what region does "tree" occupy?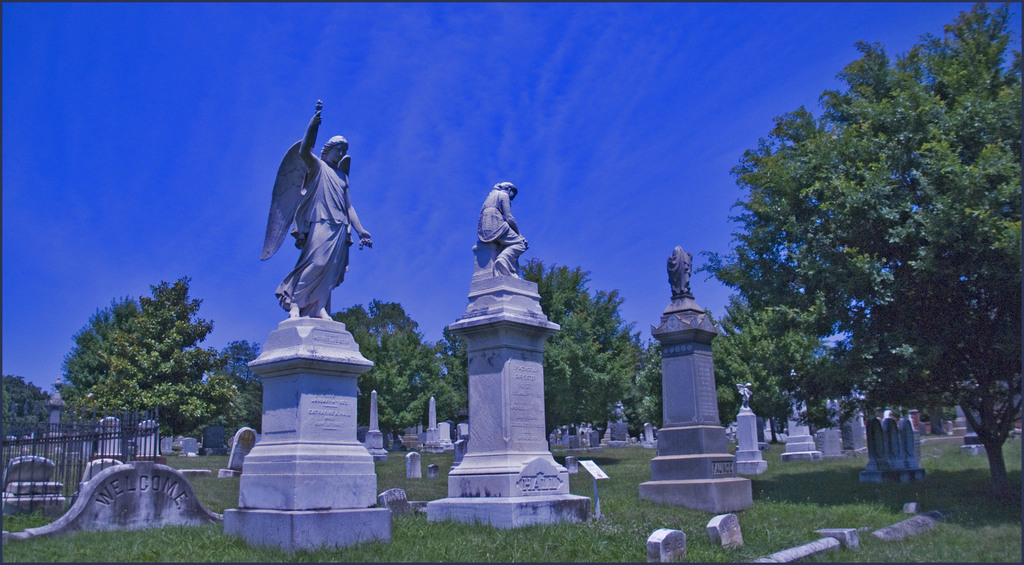
left=630, top=324, right=750, bottom=445.
